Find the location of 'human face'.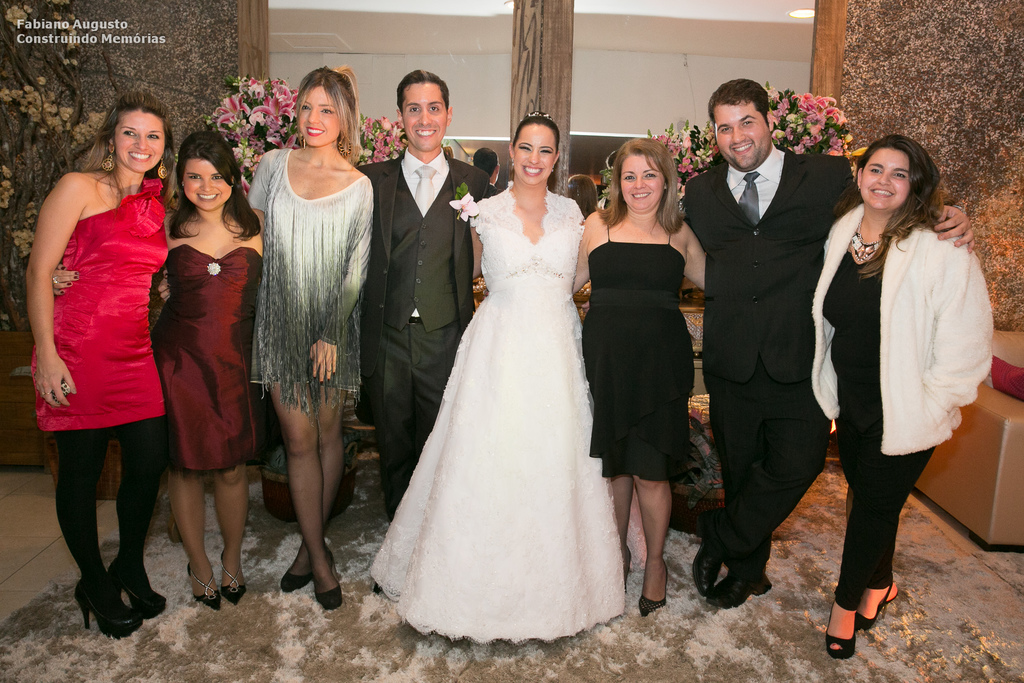
Location: (left=185, top=161, right=234, bottom=210).
